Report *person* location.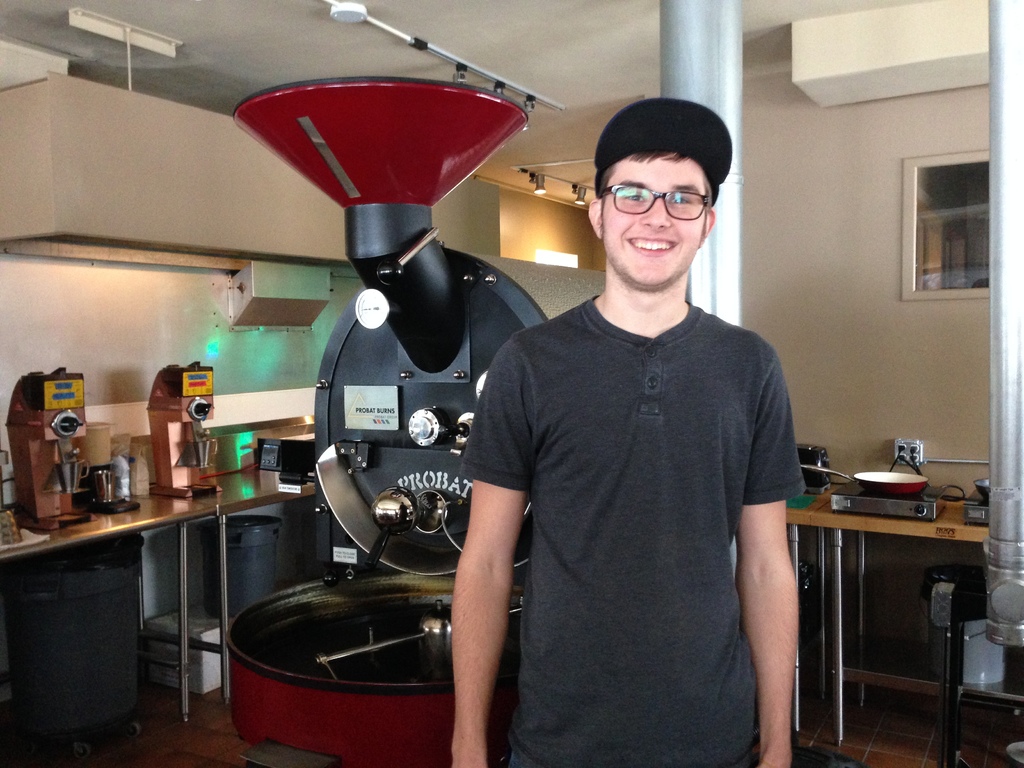
Report: x1=451, y1=145, x2=805, y2=767.
